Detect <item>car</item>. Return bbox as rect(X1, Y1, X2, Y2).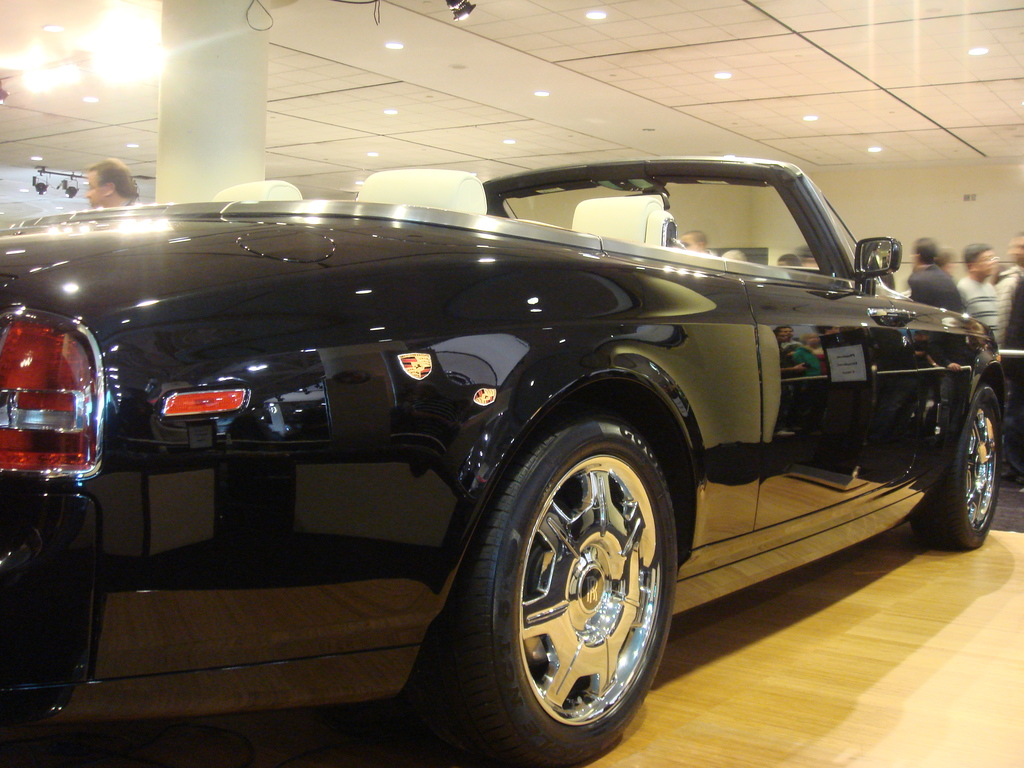
rect(0, 155, 1005, 767).
